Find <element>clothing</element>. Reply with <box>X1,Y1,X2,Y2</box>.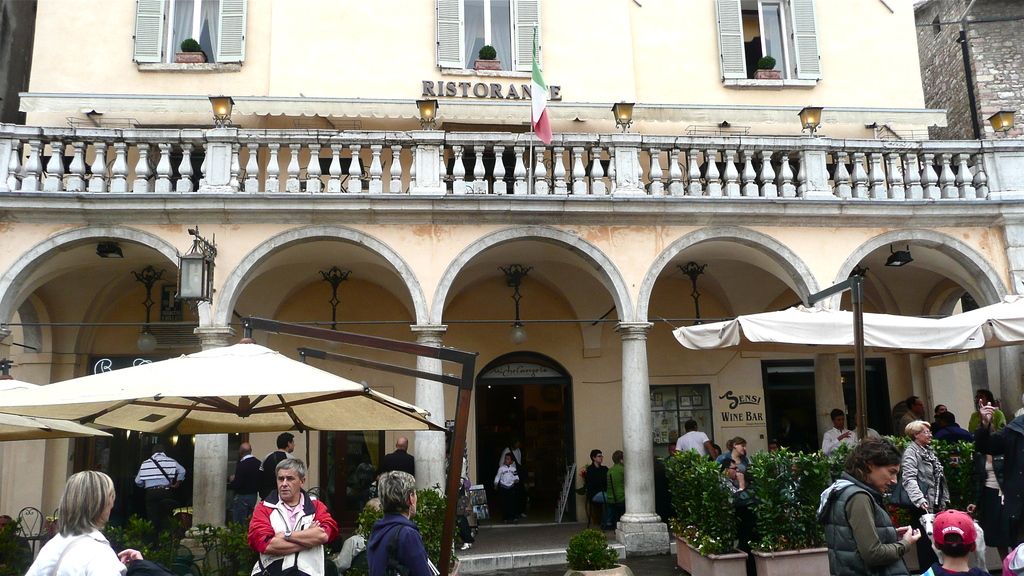
<box>31,519,124,575</box>.
